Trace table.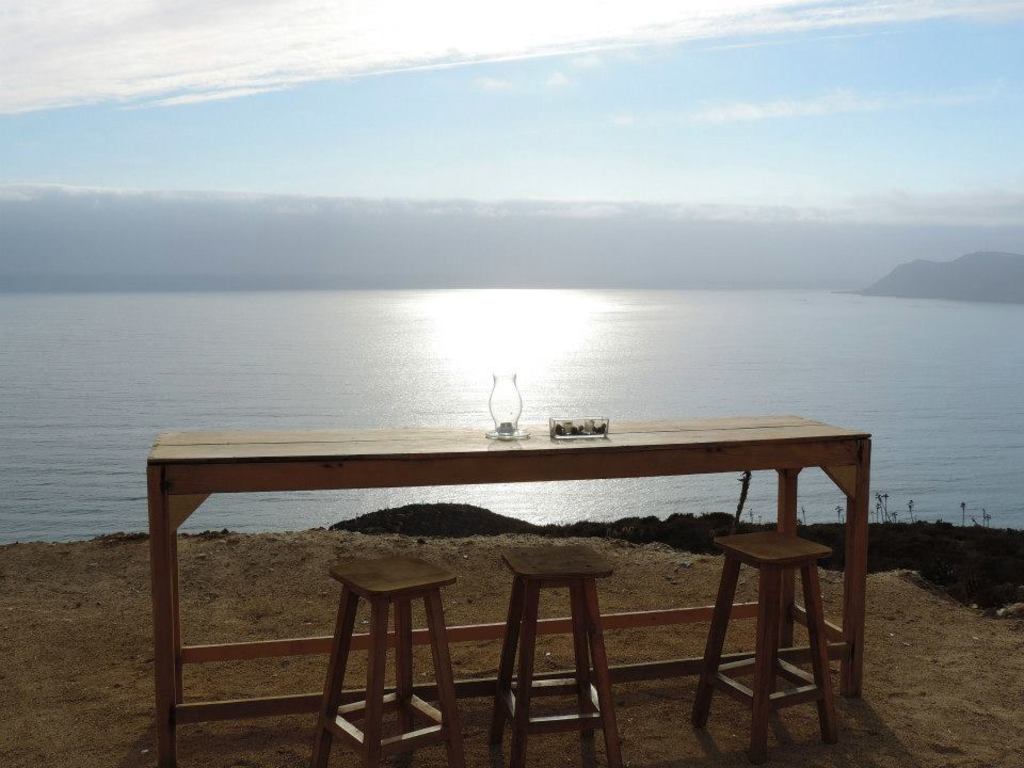
Traced to bbox(118, 412, 820, 767).
